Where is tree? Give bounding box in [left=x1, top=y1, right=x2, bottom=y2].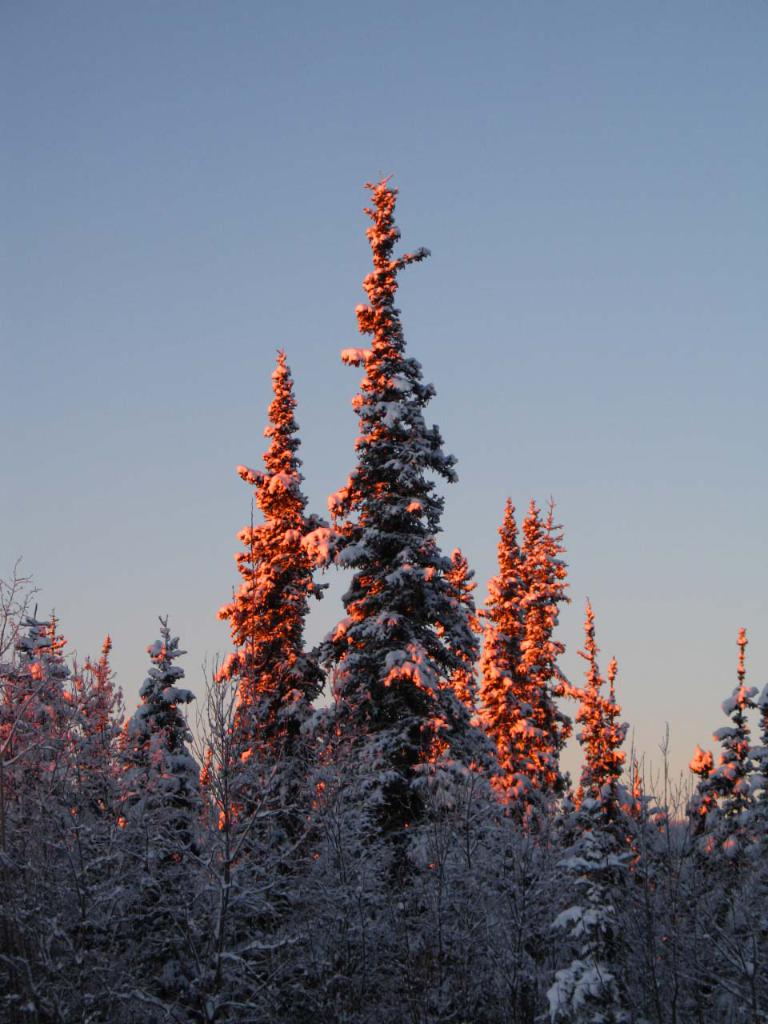
[left=174, top=122, right=606, bottom=942].
